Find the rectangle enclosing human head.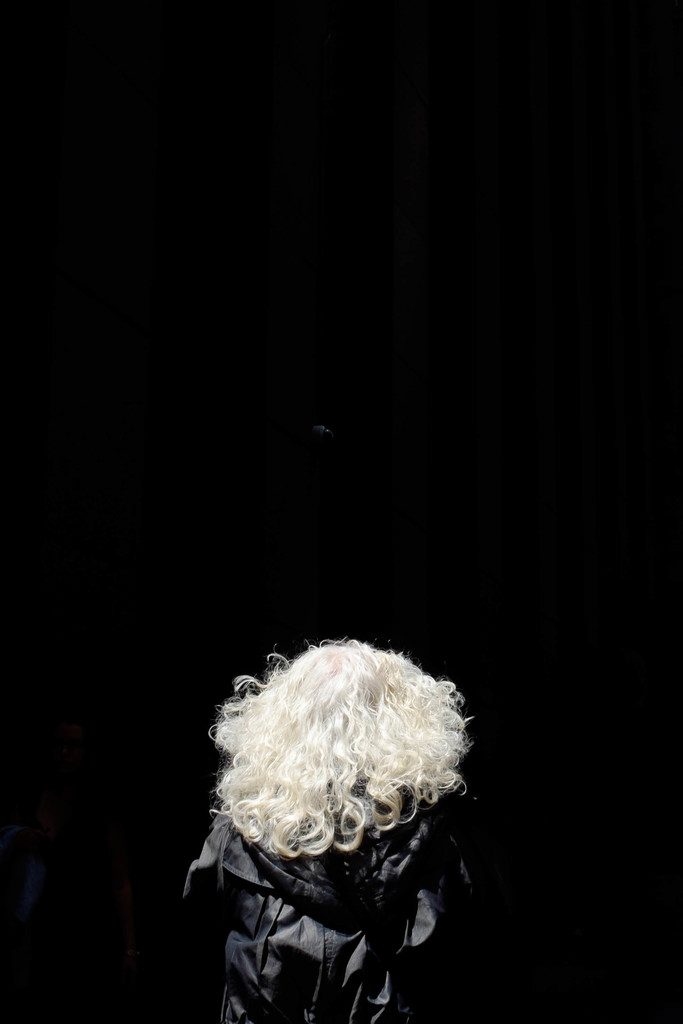
{"x1": 192, "y1": 632, "x2": 480, "y2": 865}.
